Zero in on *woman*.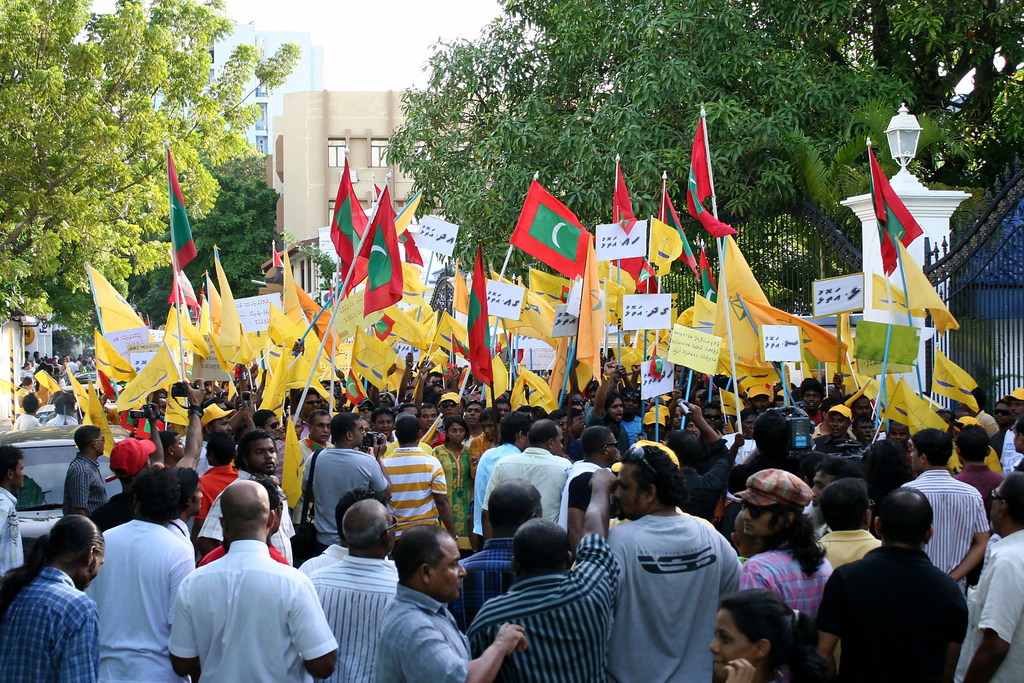
Zeroed in: {"left": 476, "top": 411, "right": 506, "bottom": 467}.
